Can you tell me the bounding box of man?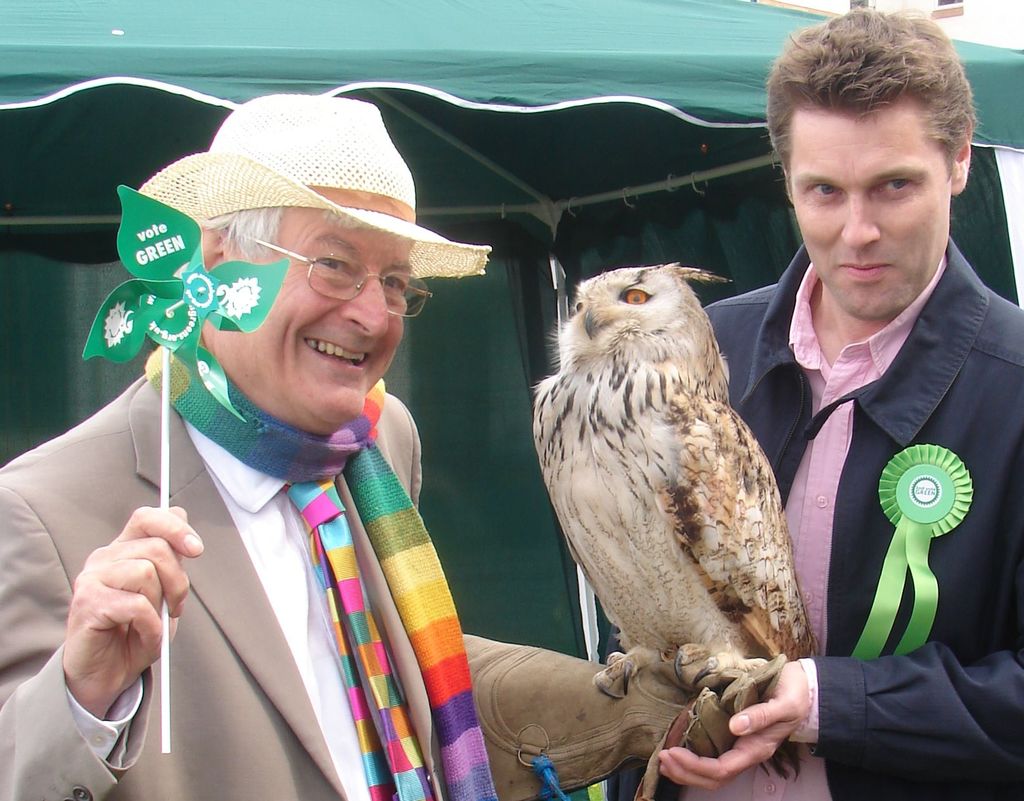
[0, 91, 782, 800].
